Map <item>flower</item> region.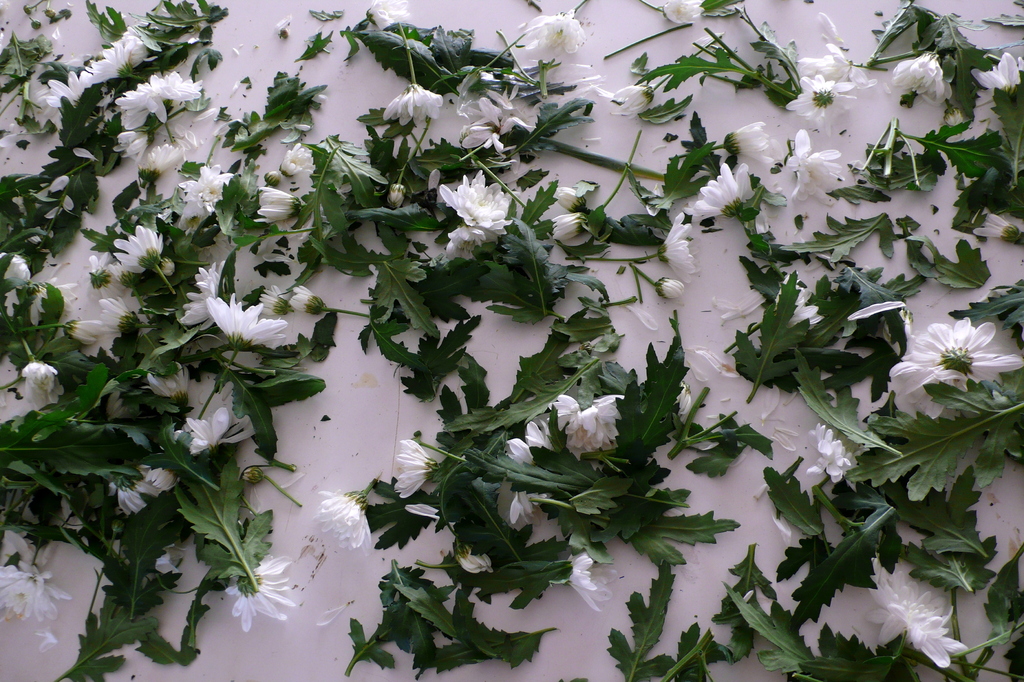
Mapped to 394 439 440 499.
